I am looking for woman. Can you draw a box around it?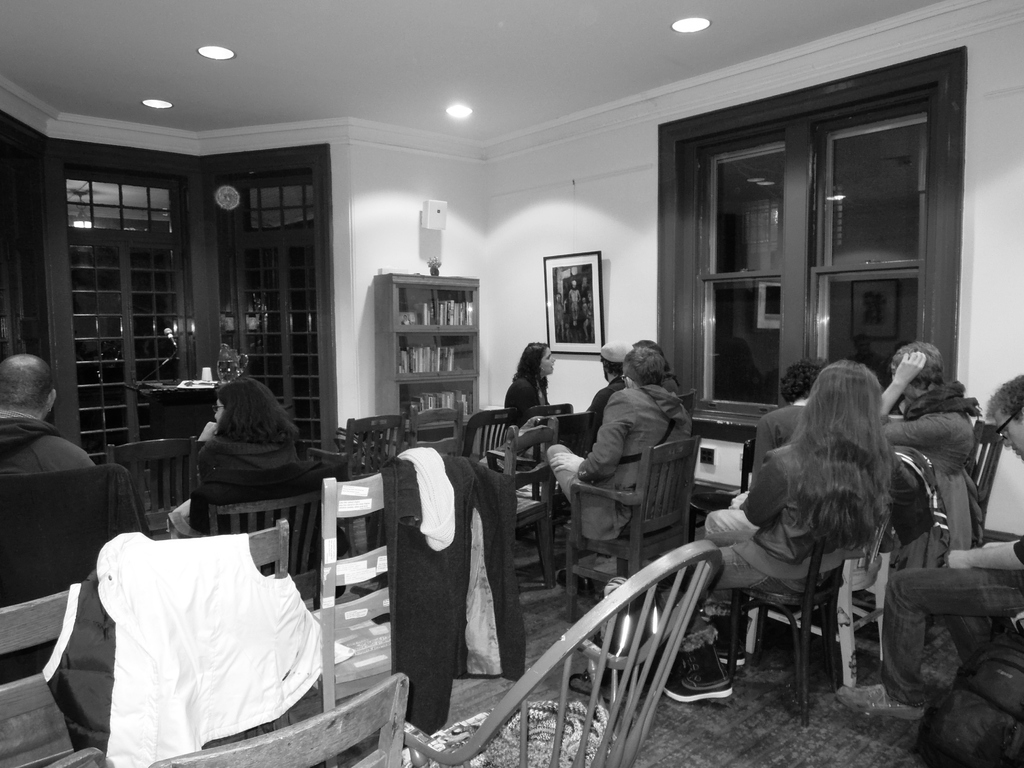
Sure, the bounding box is l=174, t=377, r=296, b=526.
